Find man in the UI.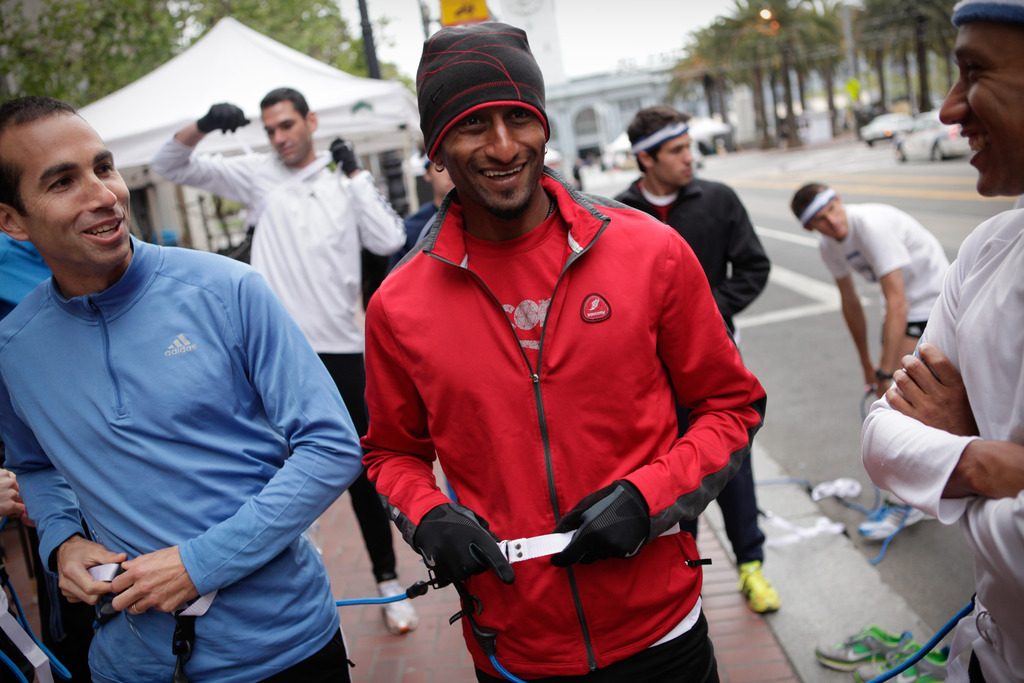
UI element at bbox=(865, 0, 1023, 682).
